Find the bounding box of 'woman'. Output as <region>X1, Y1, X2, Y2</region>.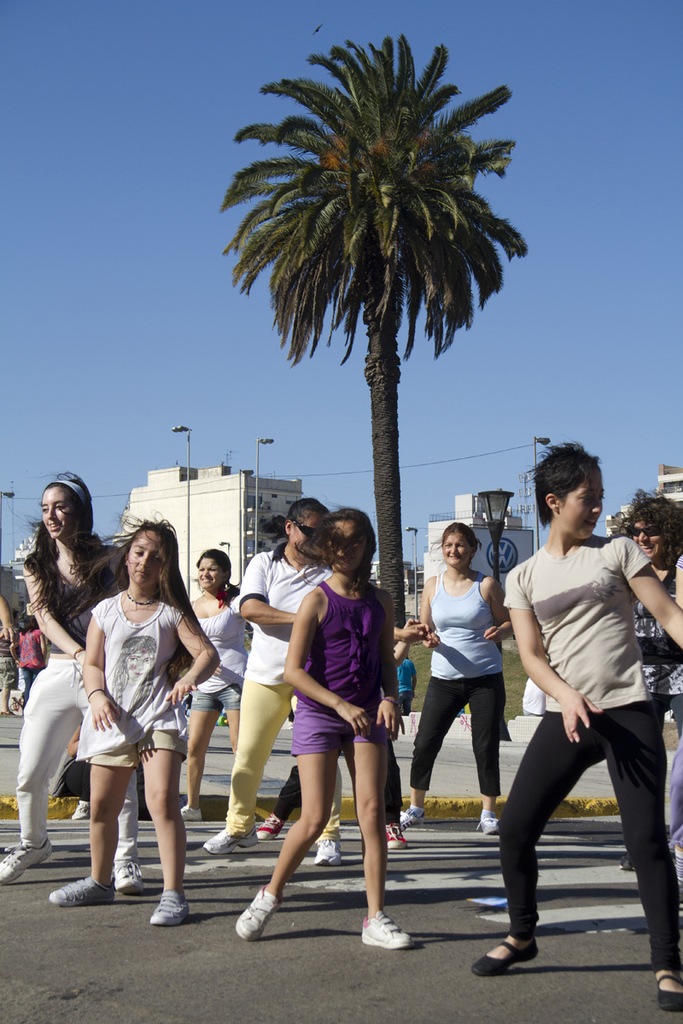
<region>0, 455, 138, 887</region>.
